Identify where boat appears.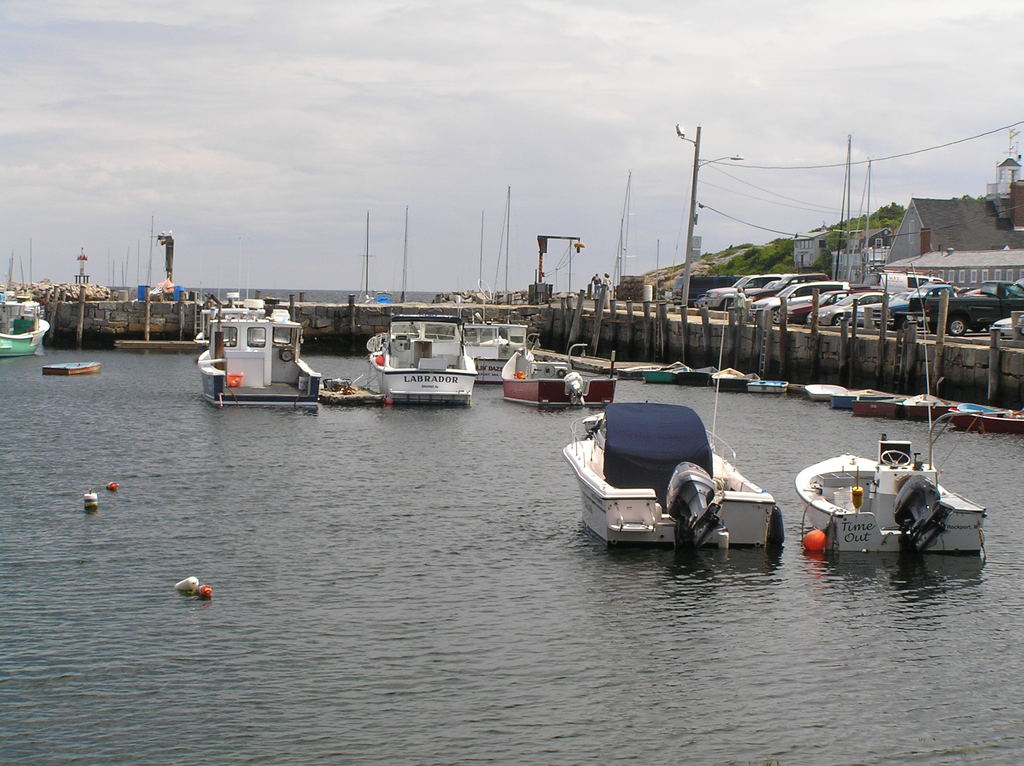
Appears at <box>461,186,545,388</box>.
